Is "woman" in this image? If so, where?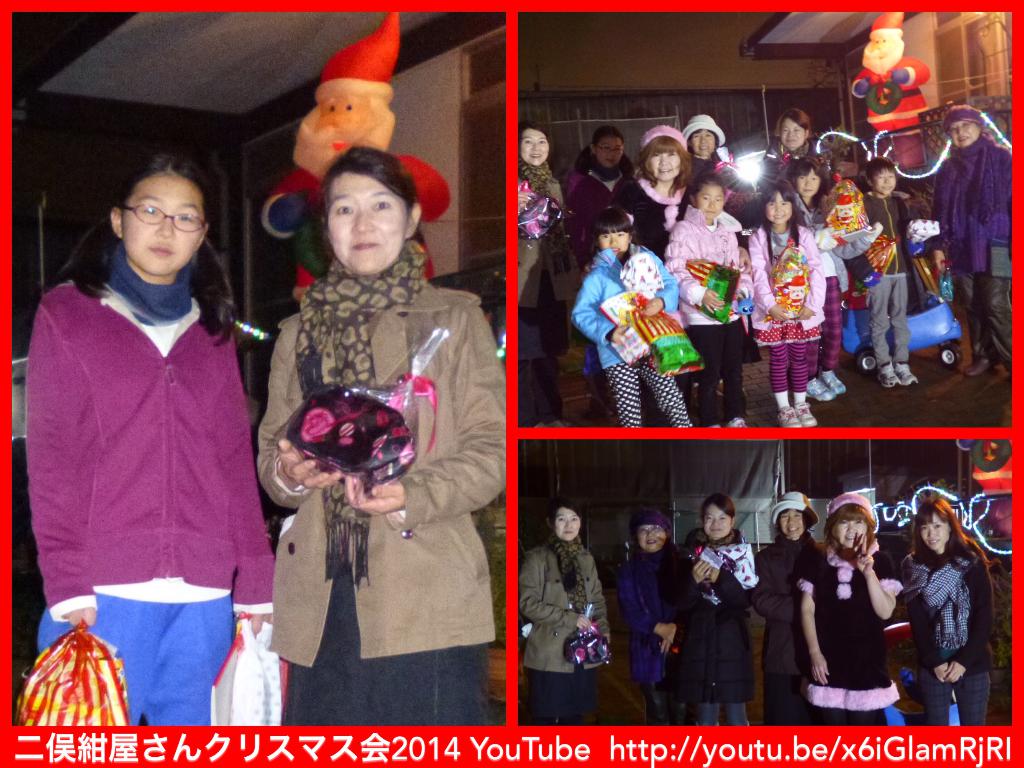
Yes, at 611 127 696 247.
